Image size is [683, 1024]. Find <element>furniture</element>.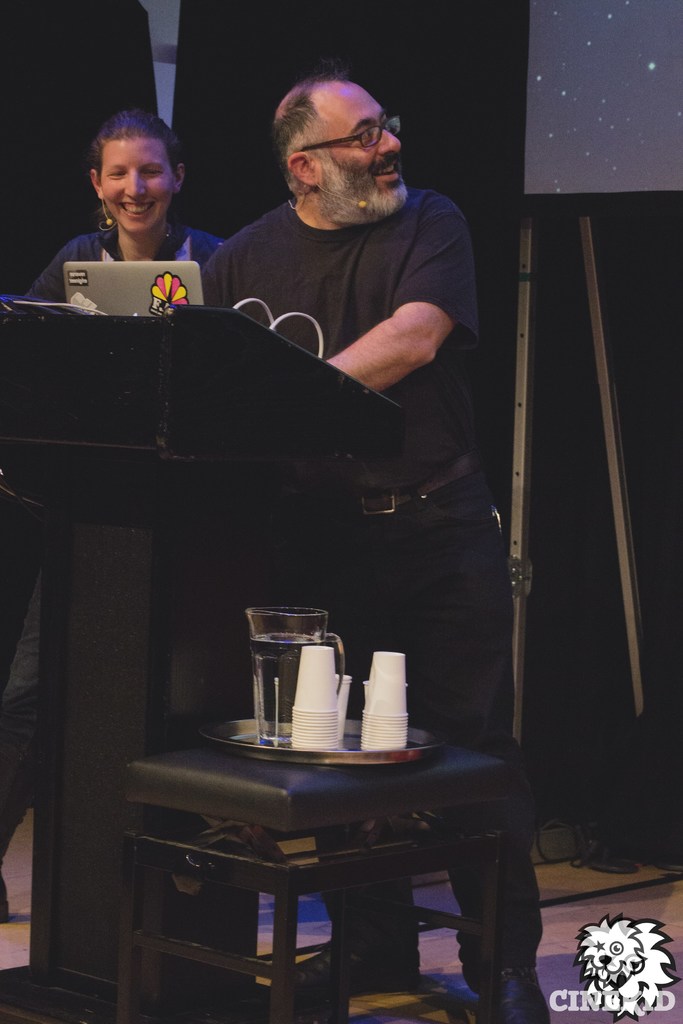
(124,742,507,1023).
